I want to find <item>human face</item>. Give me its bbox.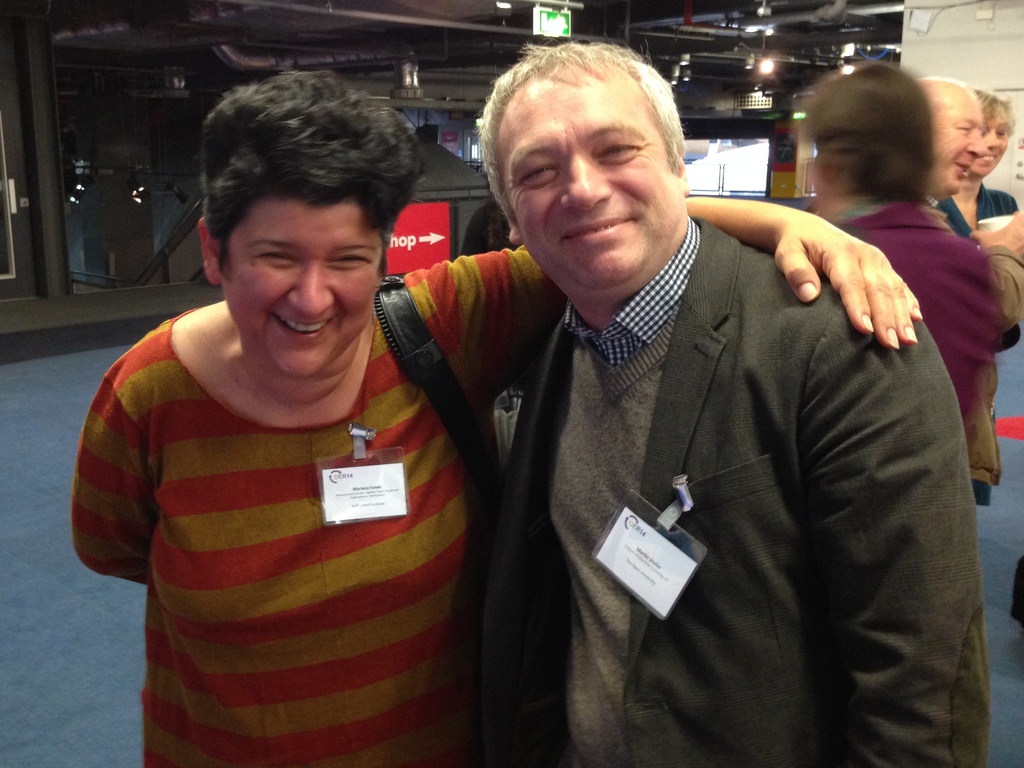
[493, 53, 676, 290].
